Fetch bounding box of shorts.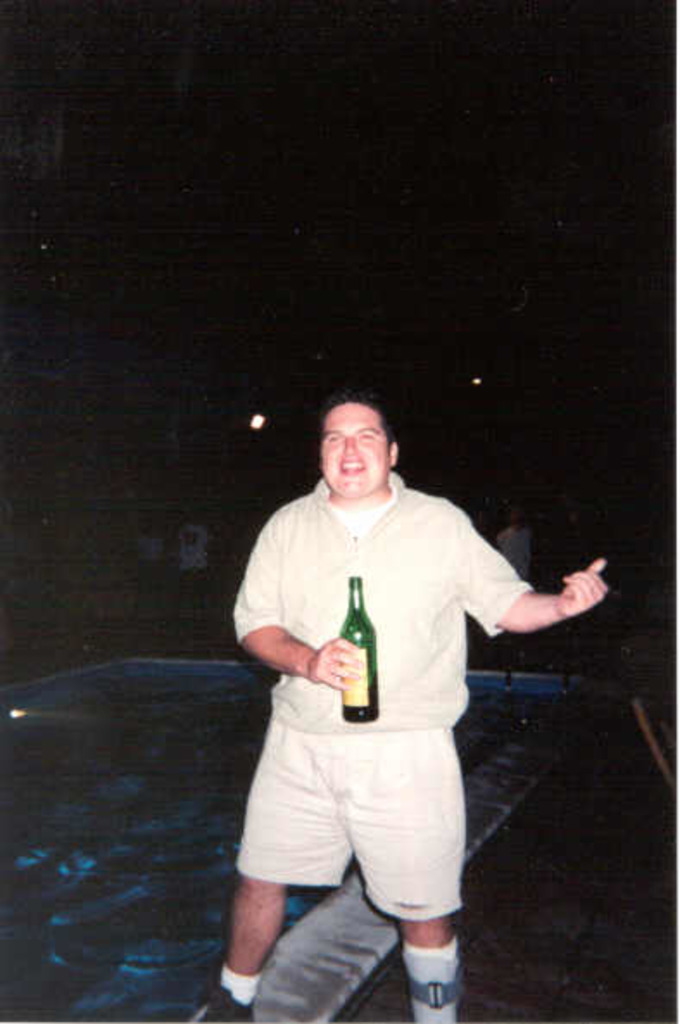
Bbox: BBox(216, 692, 514, 926).
